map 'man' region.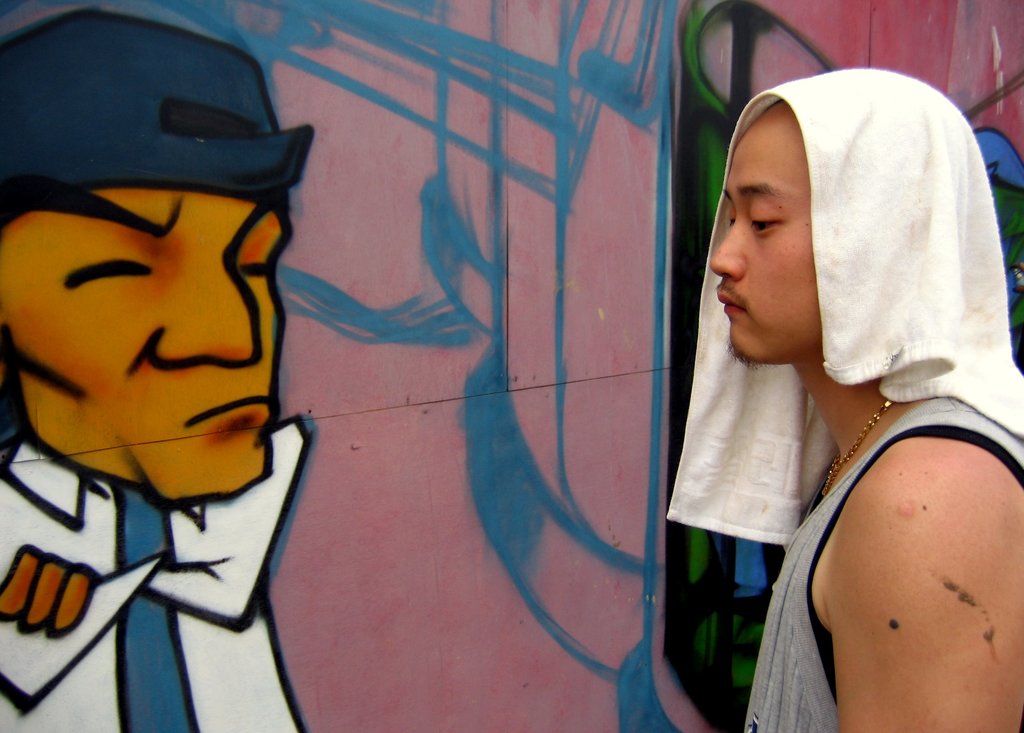
Mapped to 666,66,1023,732.
